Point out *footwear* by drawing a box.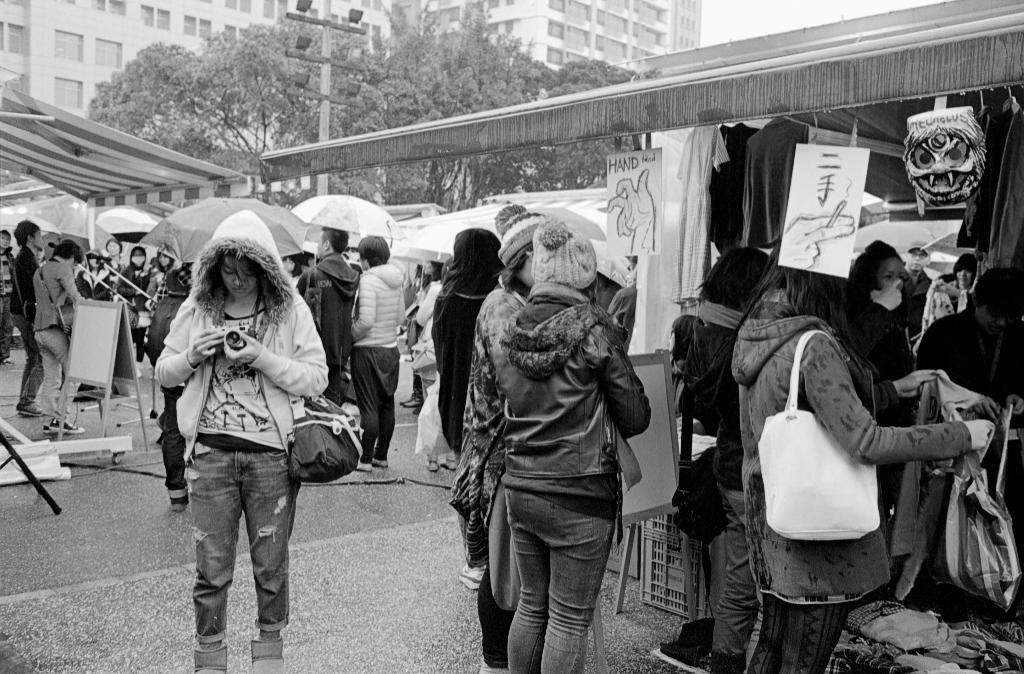
461:558:488:591.
